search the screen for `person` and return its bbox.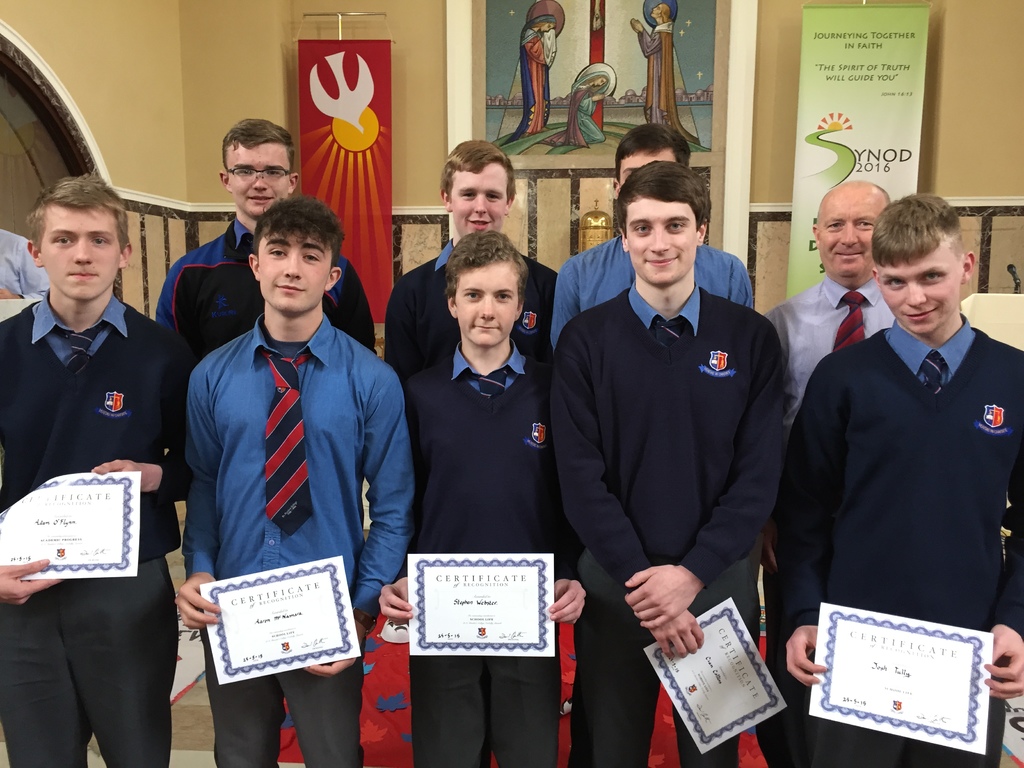
Found: (x1=176, y1=198, x2=421, y2=767).
